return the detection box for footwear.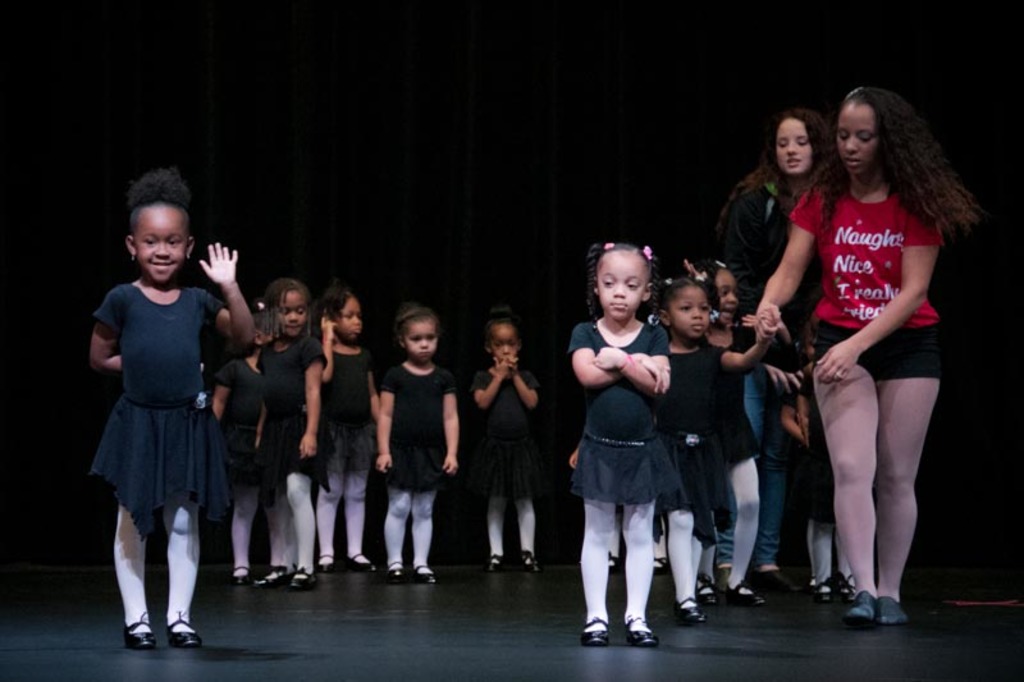
[left=719, top=582, right=764, bottom=613].
